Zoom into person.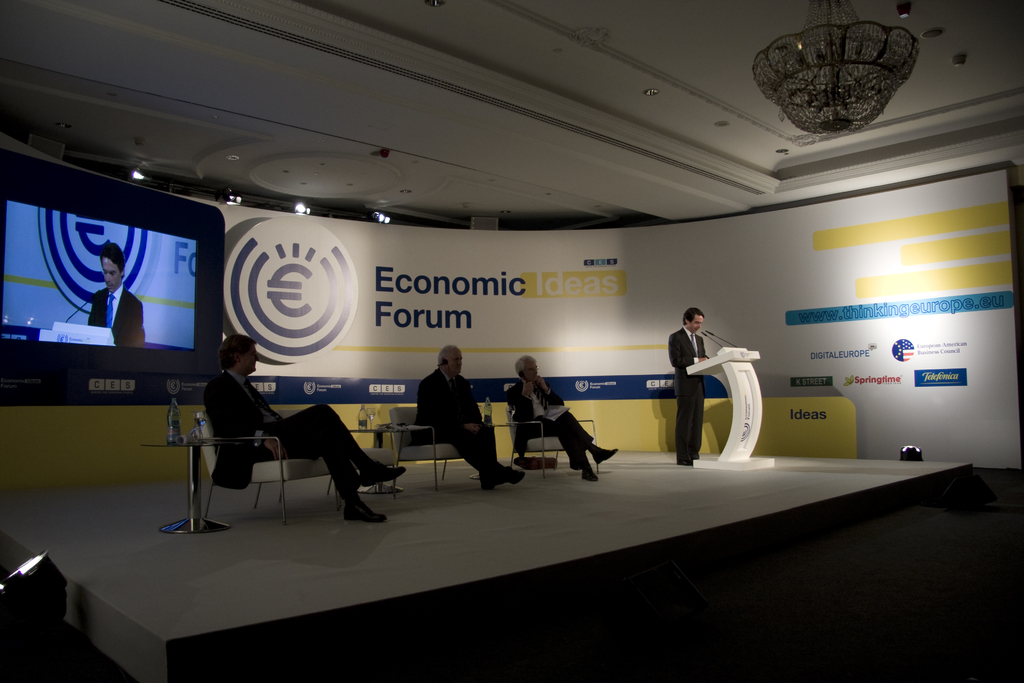
Zoom target: pyautogui.locateOnScreen(202, 334, 402, 522).
